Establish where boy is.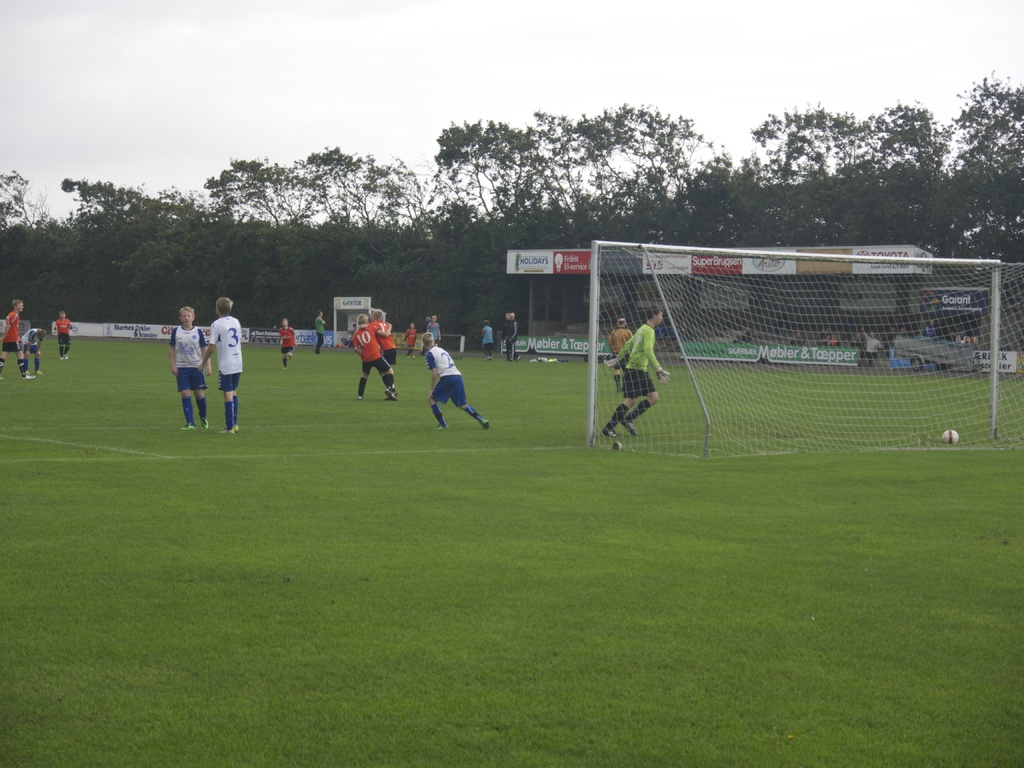
Established at pyautogui.locateOnScreen(420, 314, 442, 345).
